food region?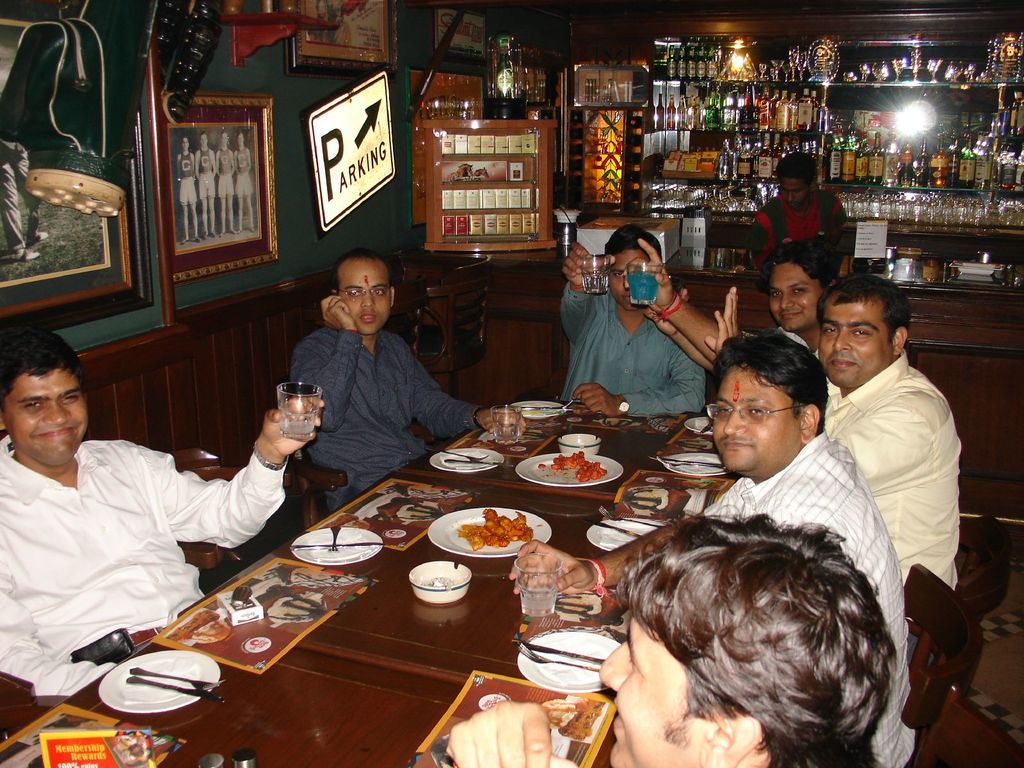
x1=459, y1=504, x2=532, y2=550
